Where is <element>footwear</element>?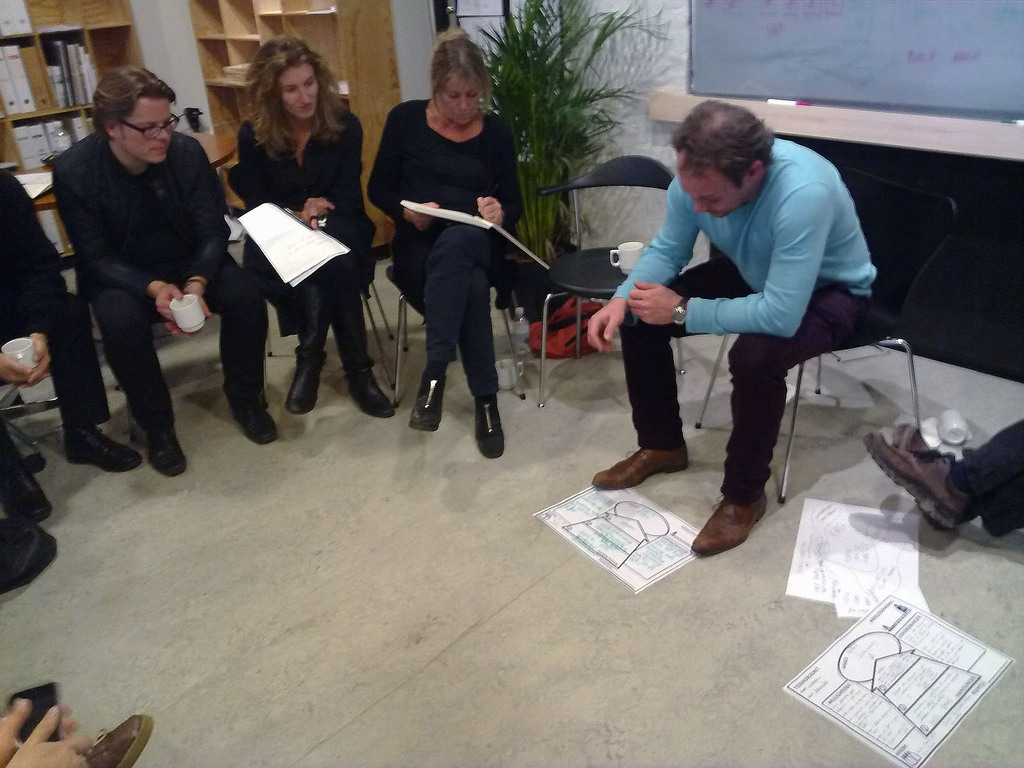
rect(227, 401, 278, 444).
